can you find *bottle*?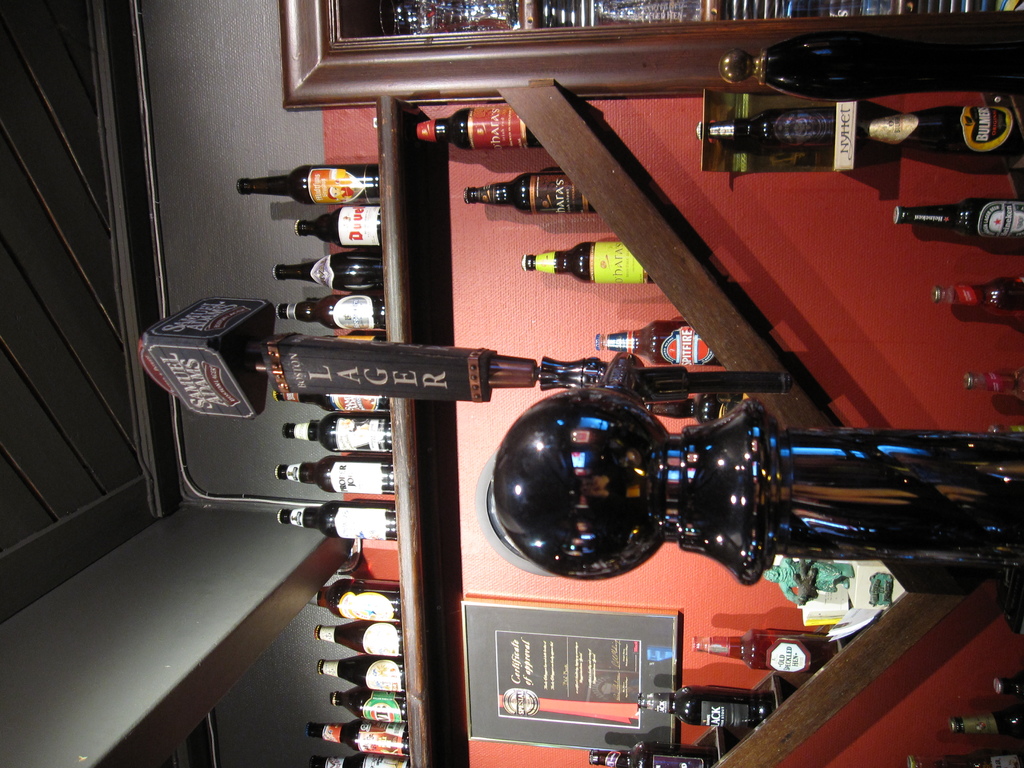
Yes, bounding box: (x1=275, y1=392, x2=388, y2=408).
